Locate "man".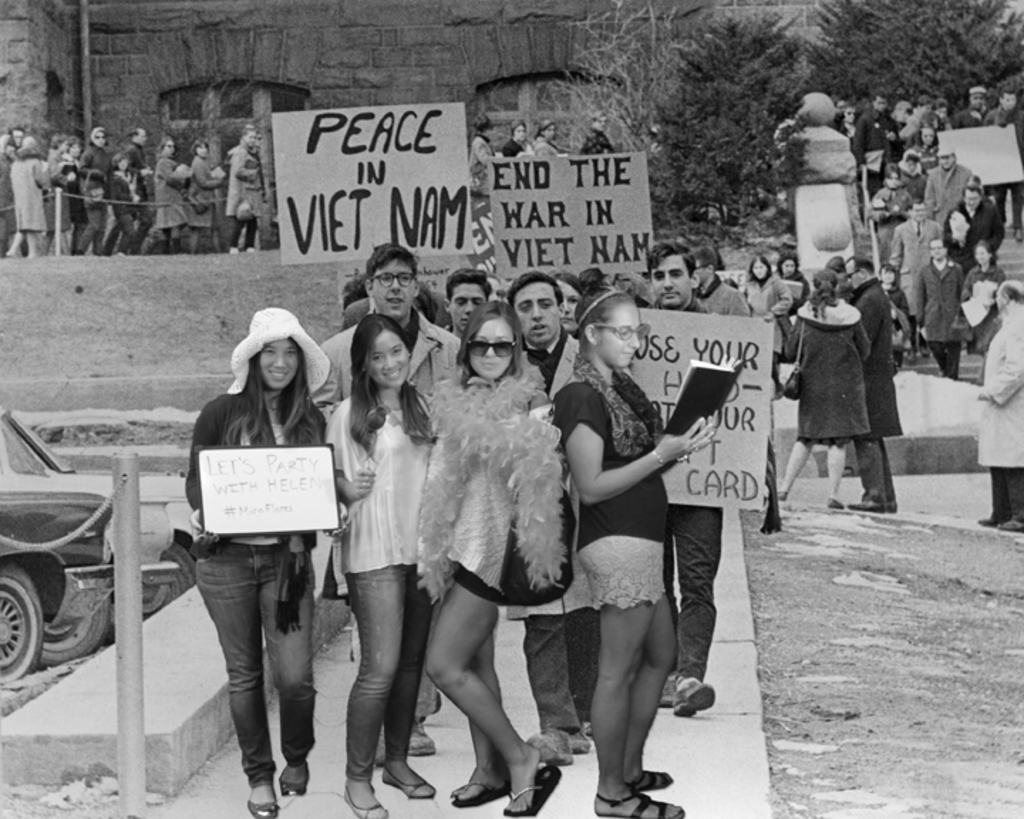
Bounding box: [left=846, top=252, right=905, bottom=513].
